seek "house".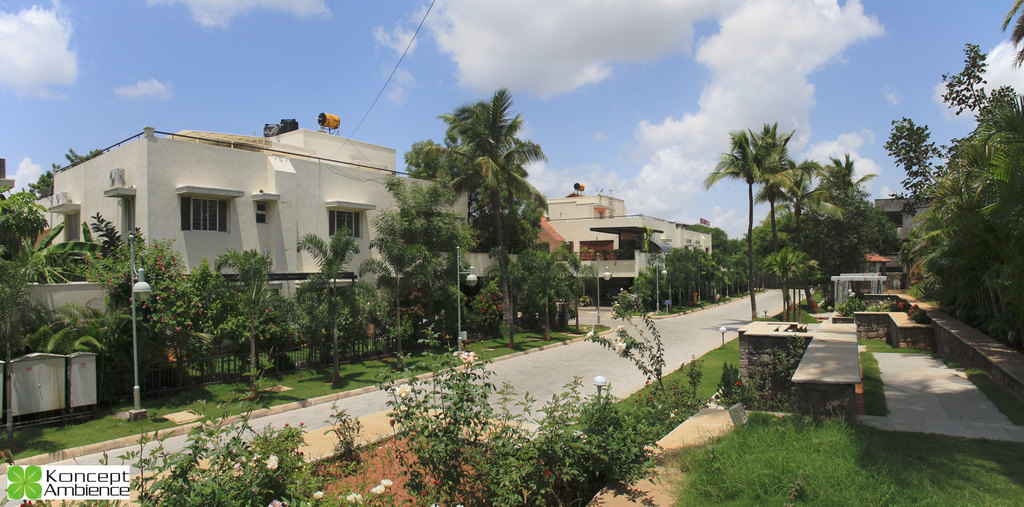
locate(0, 110, 468, 309).
